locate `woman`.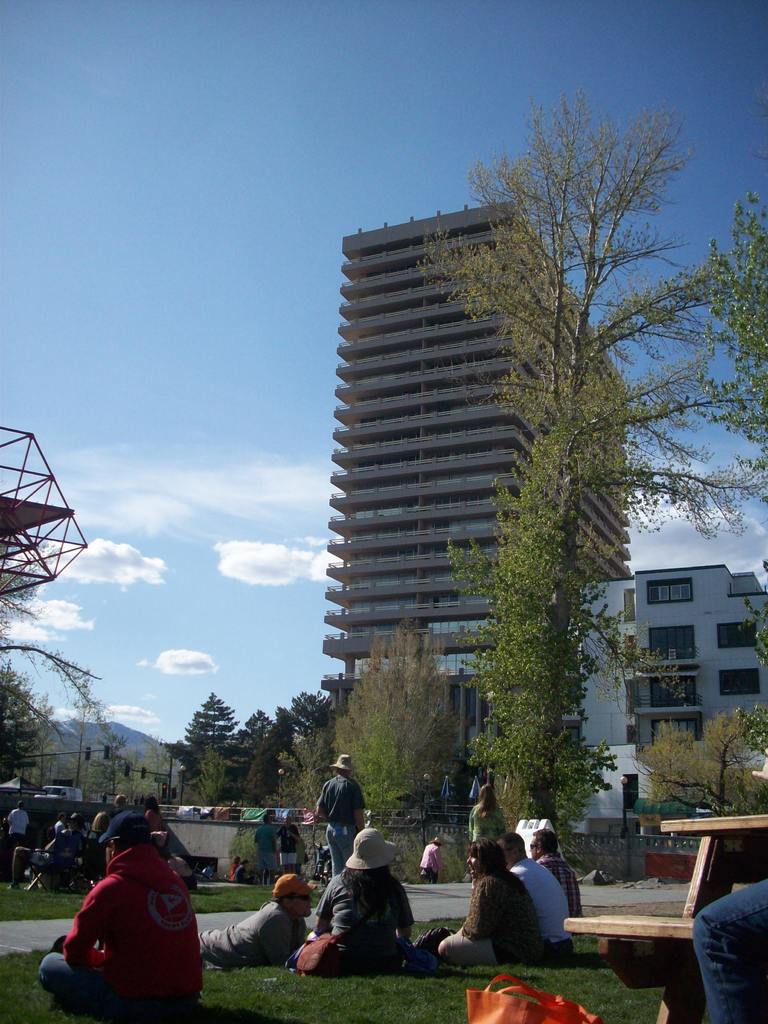
Bounding box: rect(436, 837, 541, 970).
